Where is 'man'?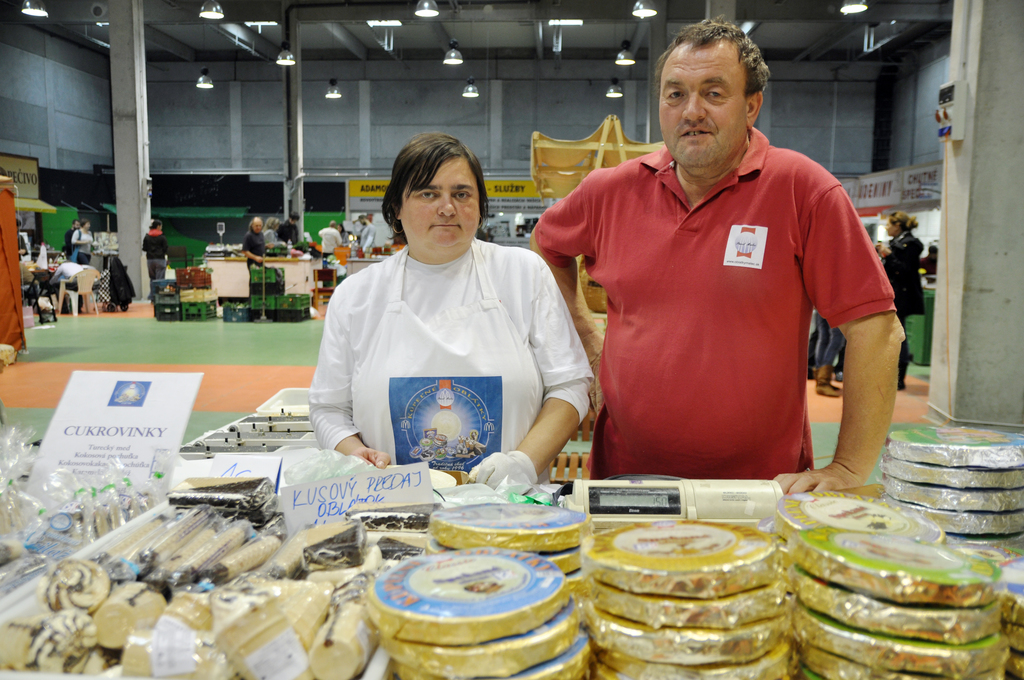
<region>61, 218, 86, 256</region>.
